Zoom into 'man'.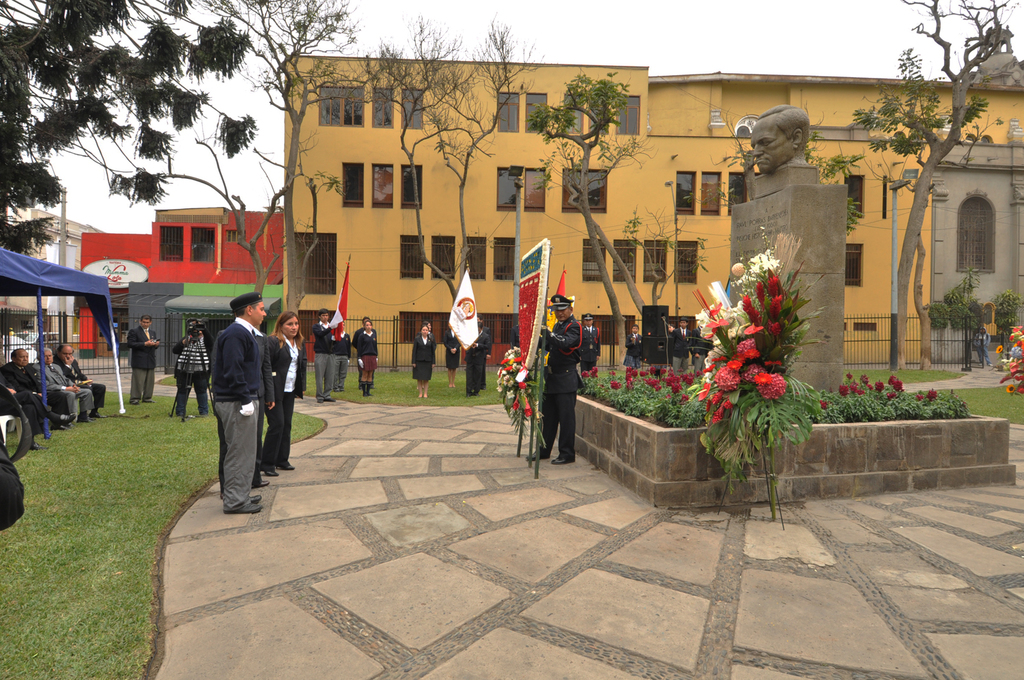
Zoom target: 310 306 339 408.
